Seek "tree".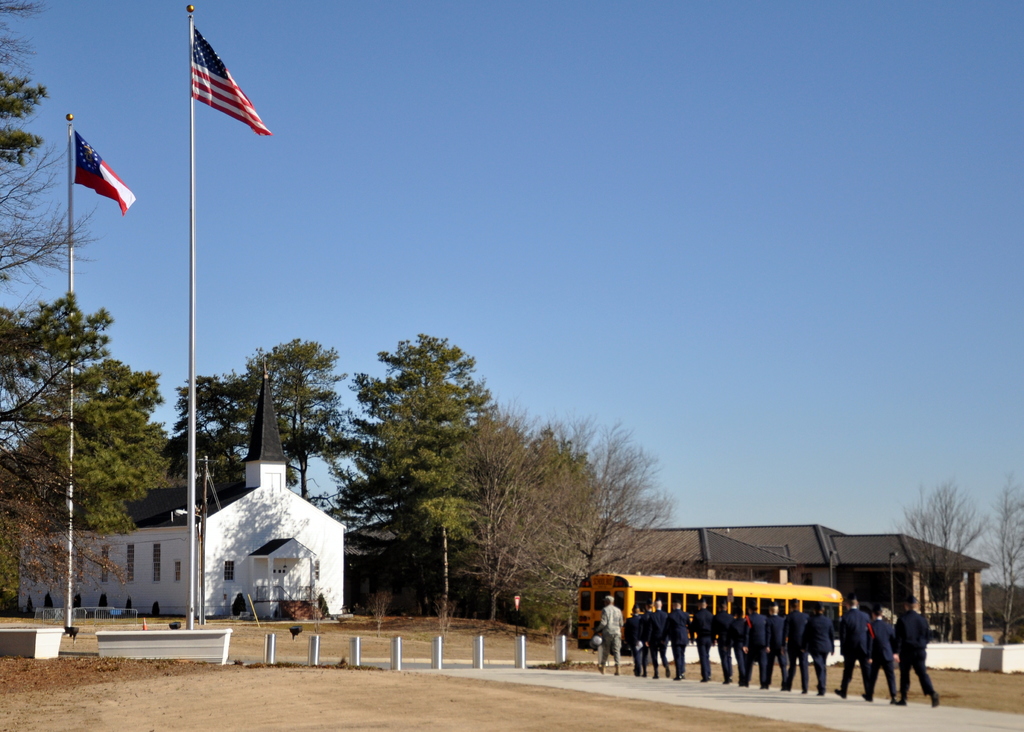
pyautogui.locateOnScreen(967, 455, 1023, 641).
